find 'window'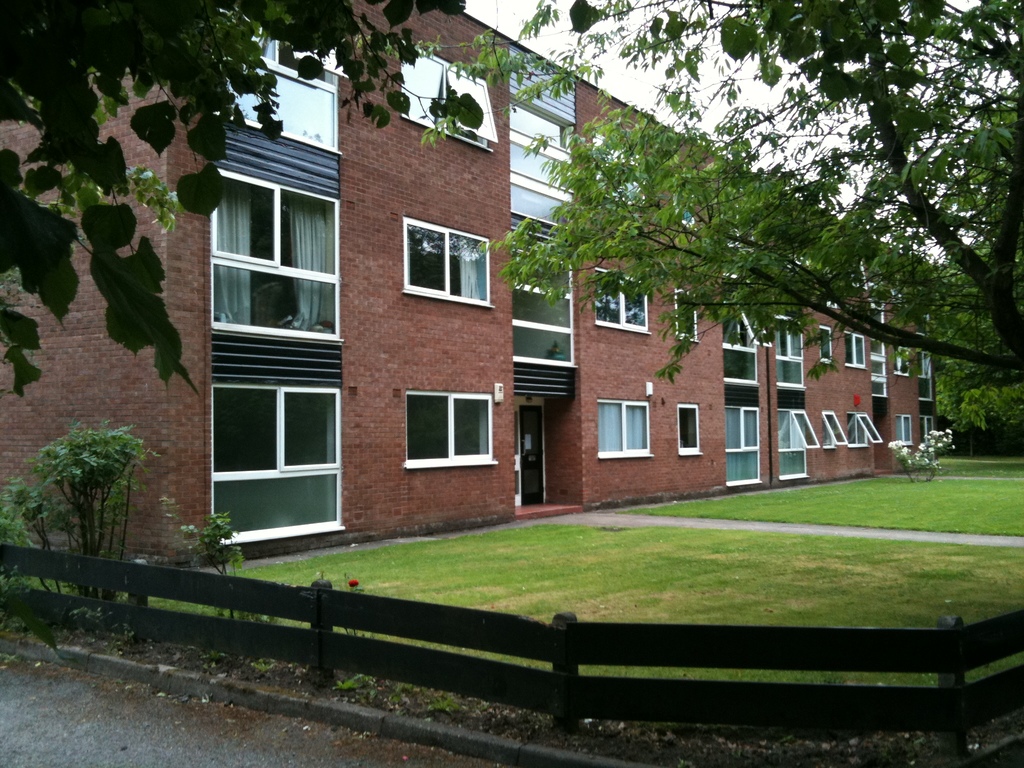
x1=405, y1=217, x2=498, y2=302
